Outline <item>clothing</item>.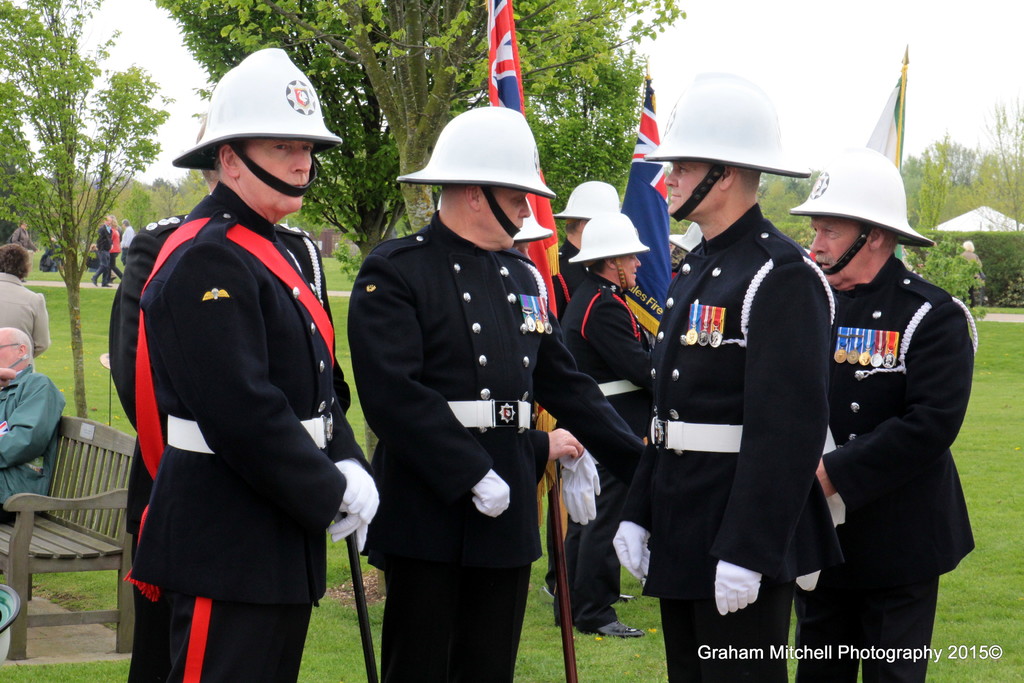
Outline: 0,274,50,358.
